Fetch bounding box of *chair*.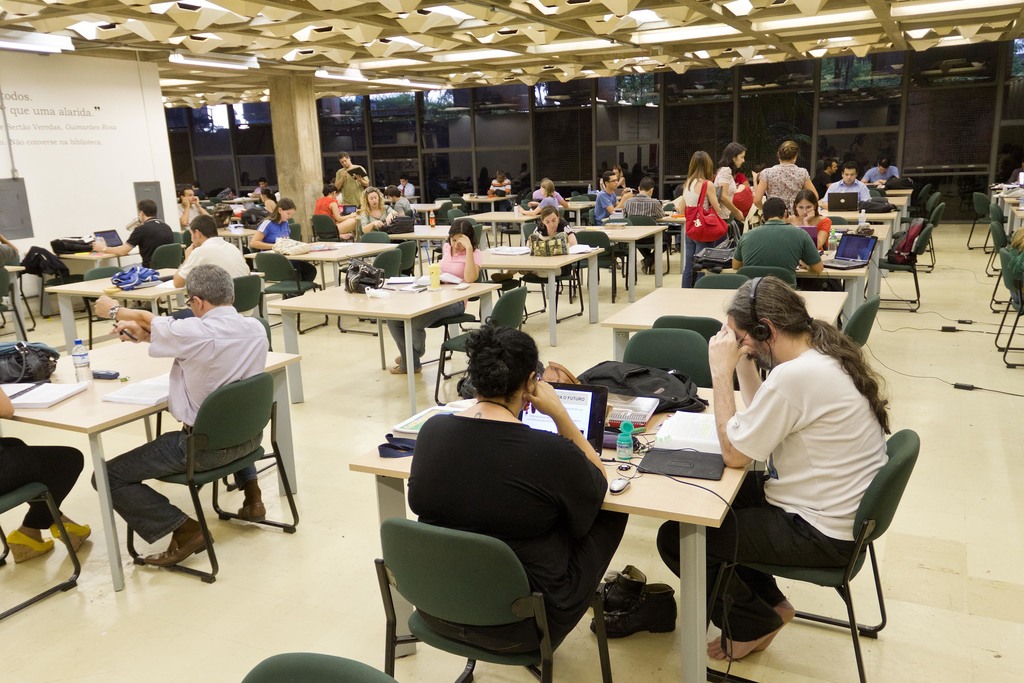
Bbox: bbox=(598, 215, 635, 290).
